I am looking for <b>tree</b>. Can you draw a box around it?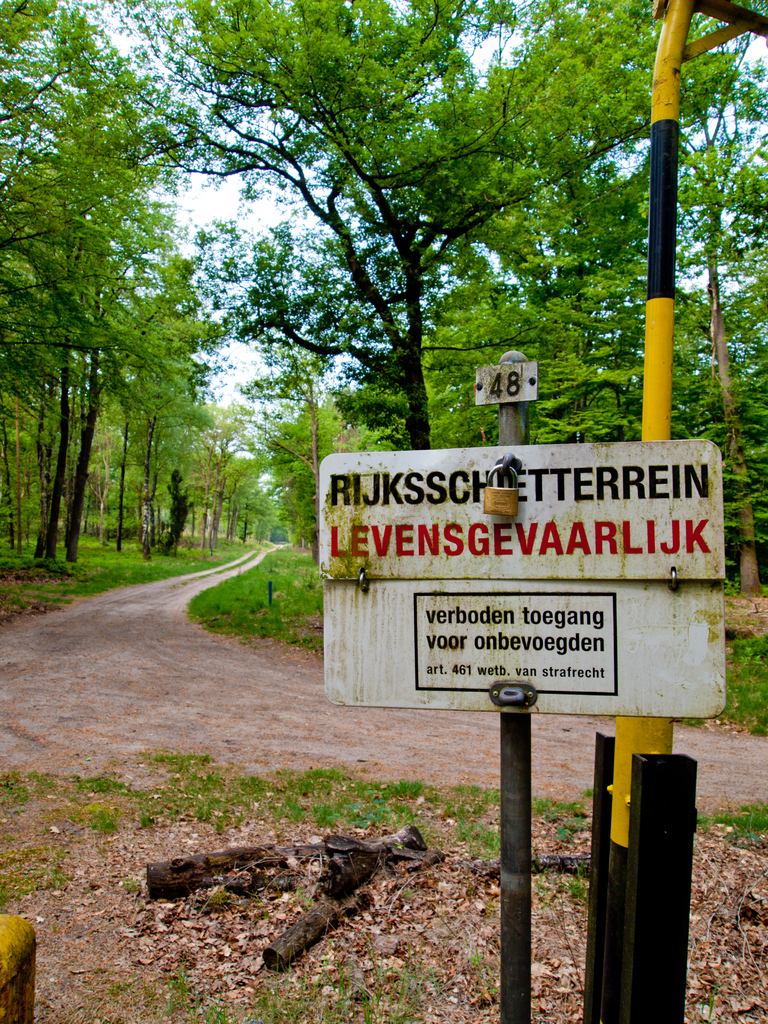
Sure, the bounding box is 120, 267, 260, 568.
